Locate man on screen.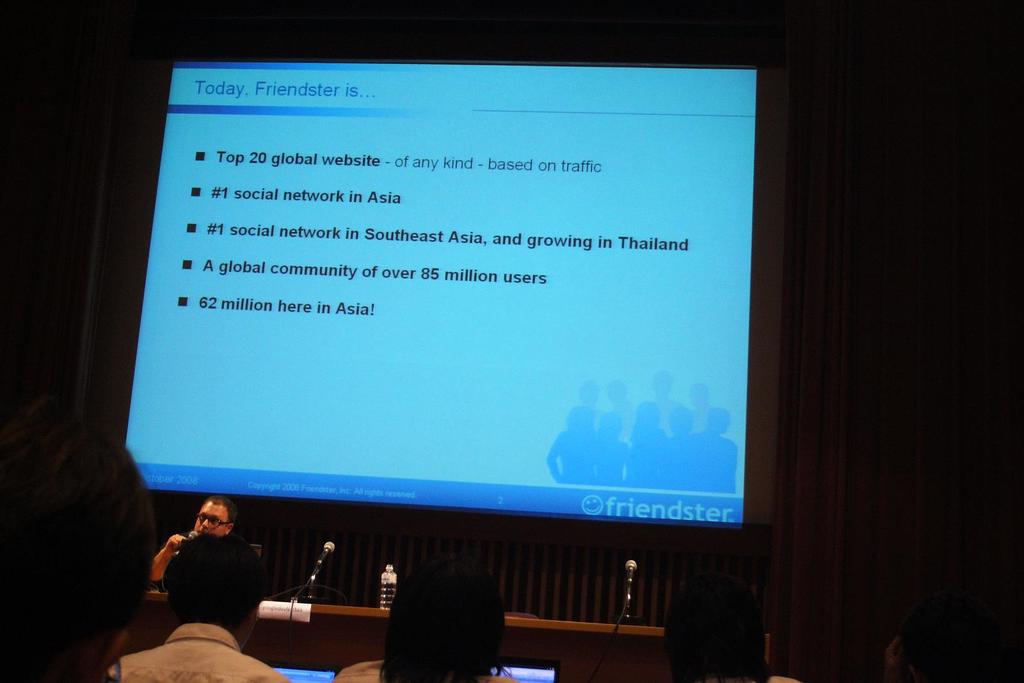
On screen at x1=109, y1=529, x2=287, y2=682.
